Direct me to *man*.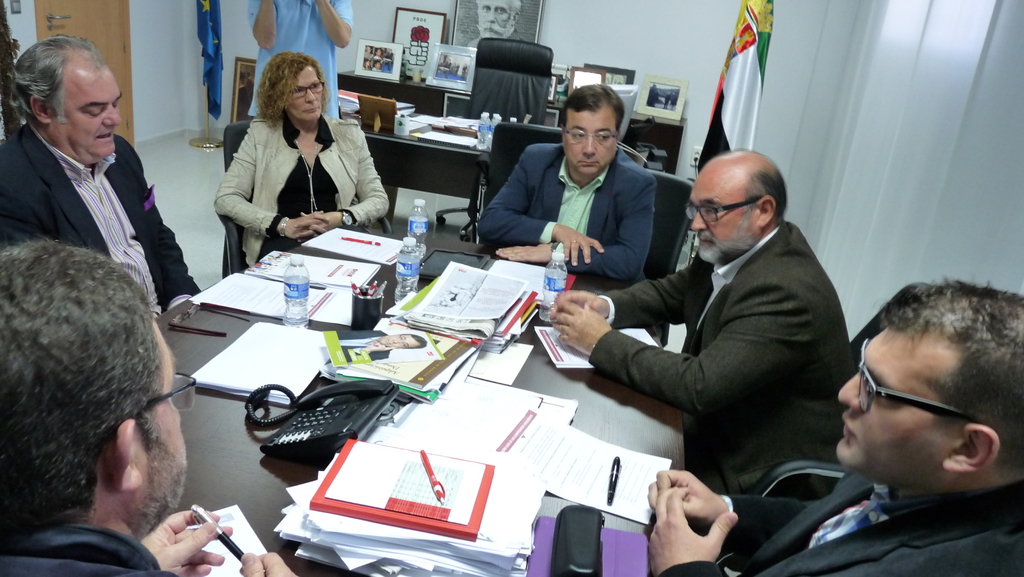
Direction: x1=0 y1=33 x2=207 y2=318.
